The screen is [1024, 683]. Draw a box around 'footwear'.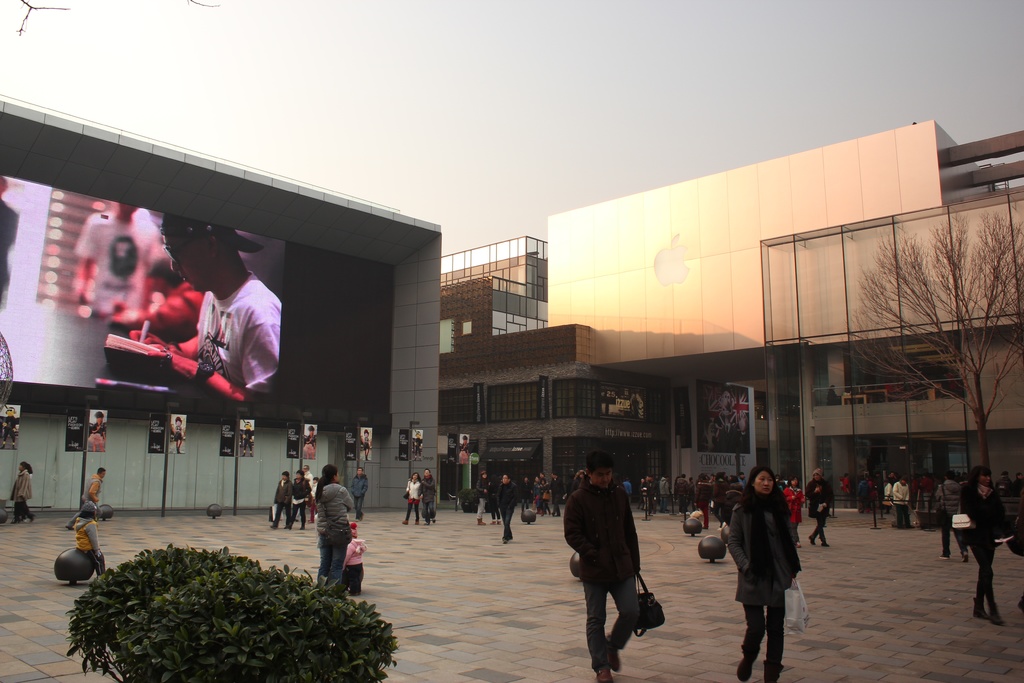
BBox(973, 595, 988, 619).
